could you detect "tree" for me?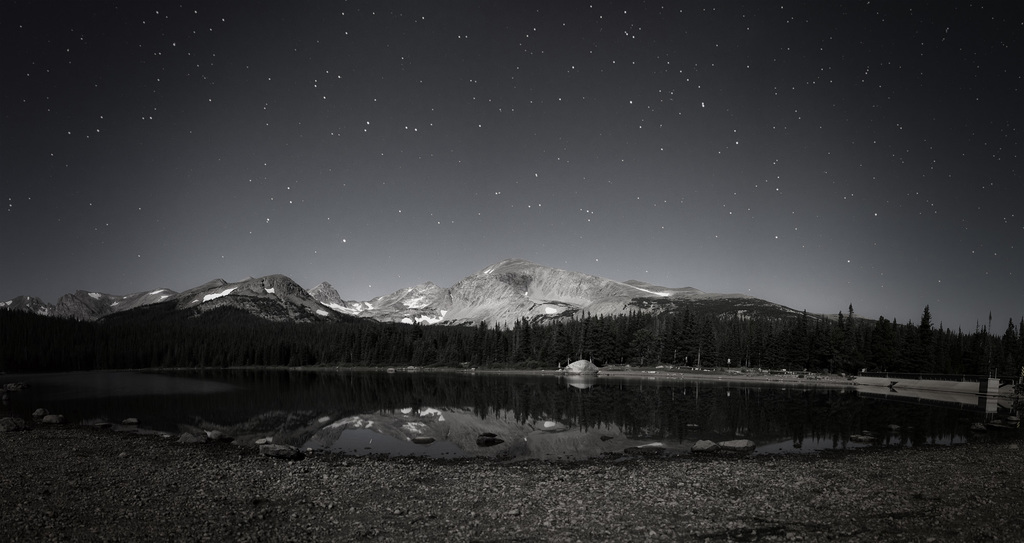
Detection result: (998,319,1021,378).
